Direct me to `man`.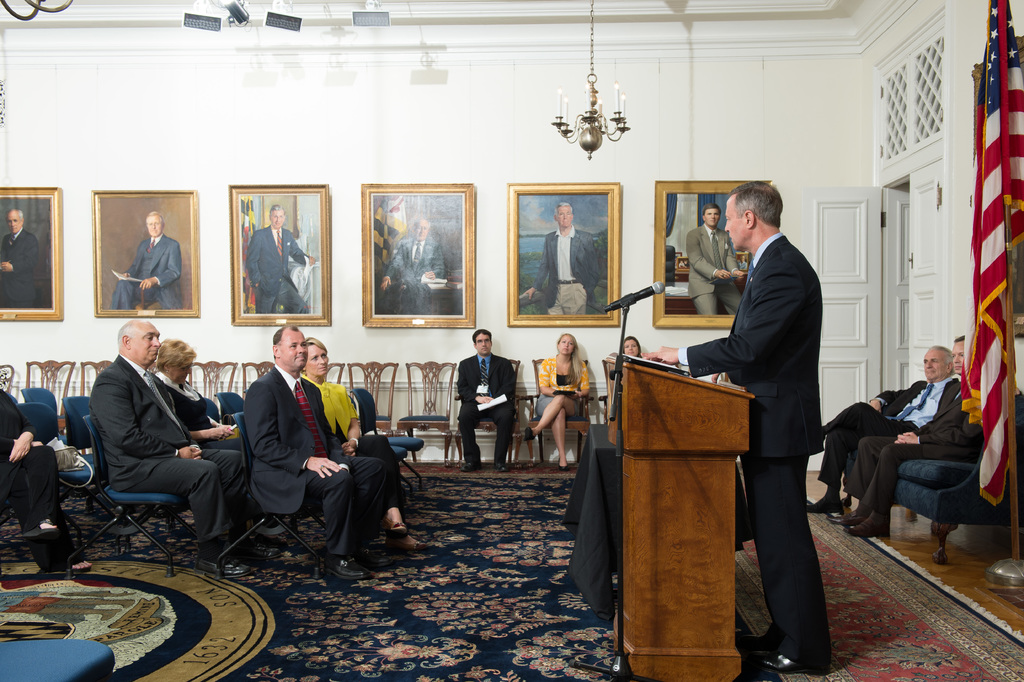
Direction: (x1=113, y1=208, x2=186, y2=302).
